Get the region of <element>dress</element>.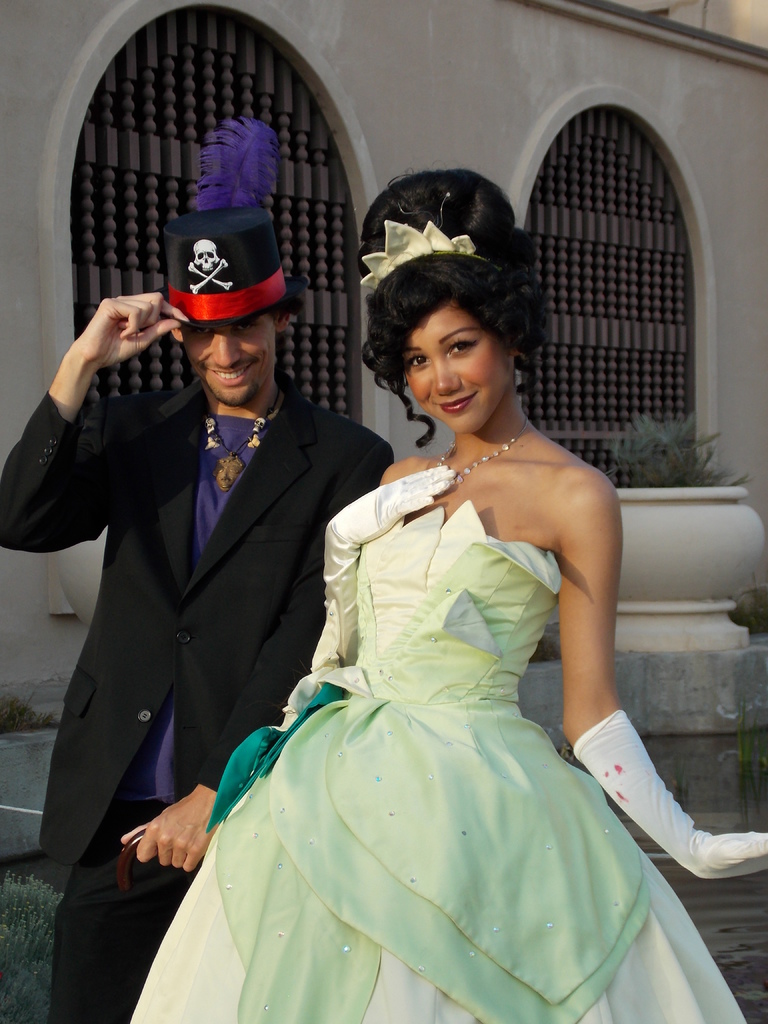
<region>128, 501, 747, 1023</region>.
